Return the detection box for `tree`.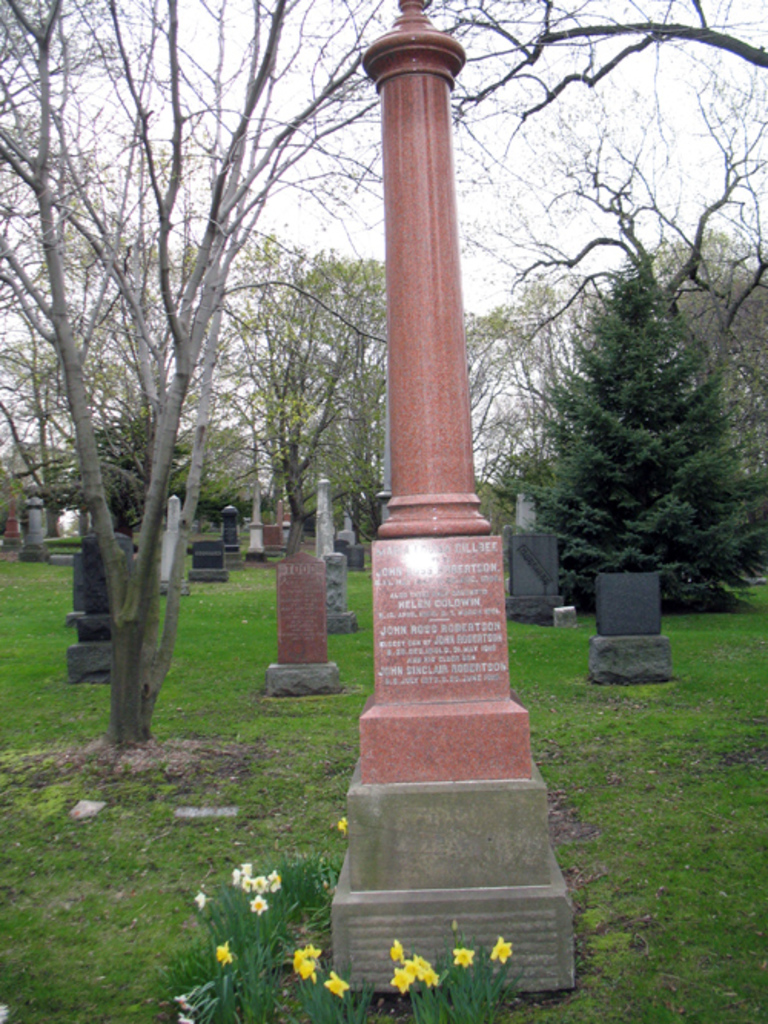
[0,106,253,540].
